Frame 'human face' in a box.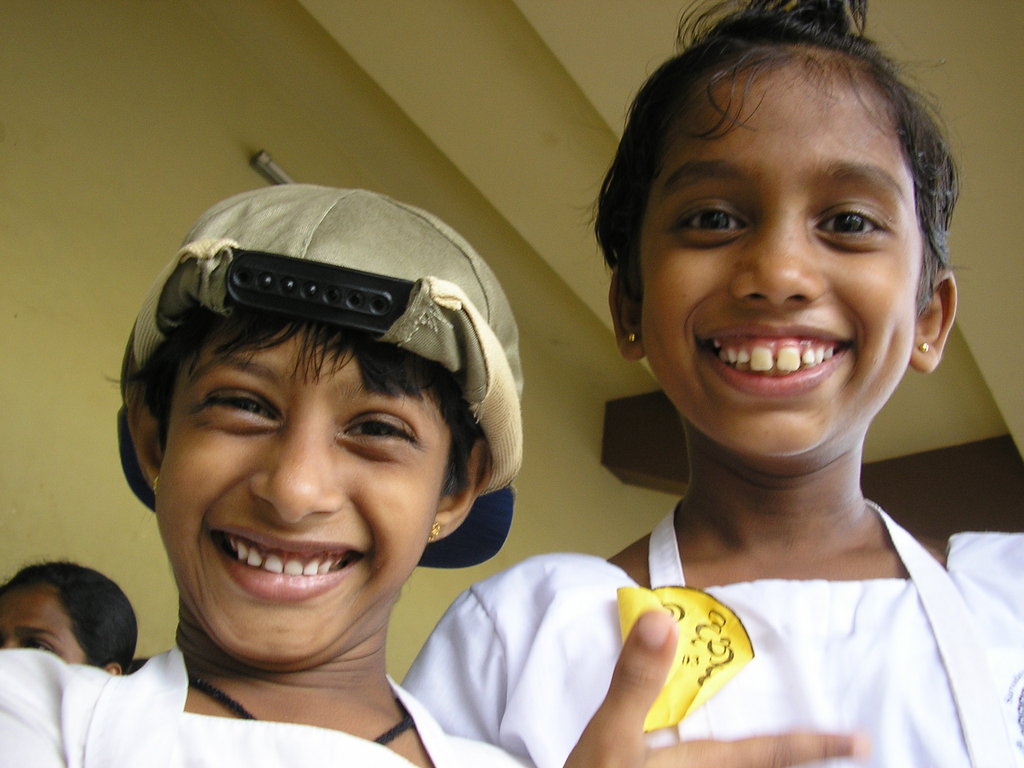
crop(0, 588, 83, 660).
